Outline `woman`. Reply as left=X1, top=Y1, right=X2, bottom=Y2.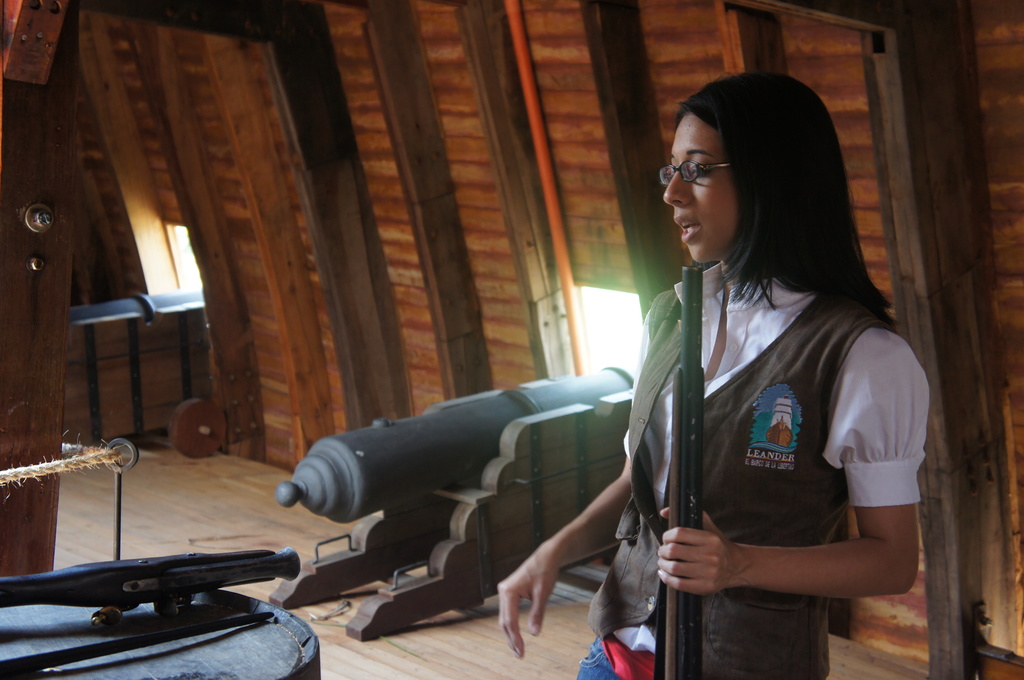
left=582, top=86, right=943, bottom=679.
